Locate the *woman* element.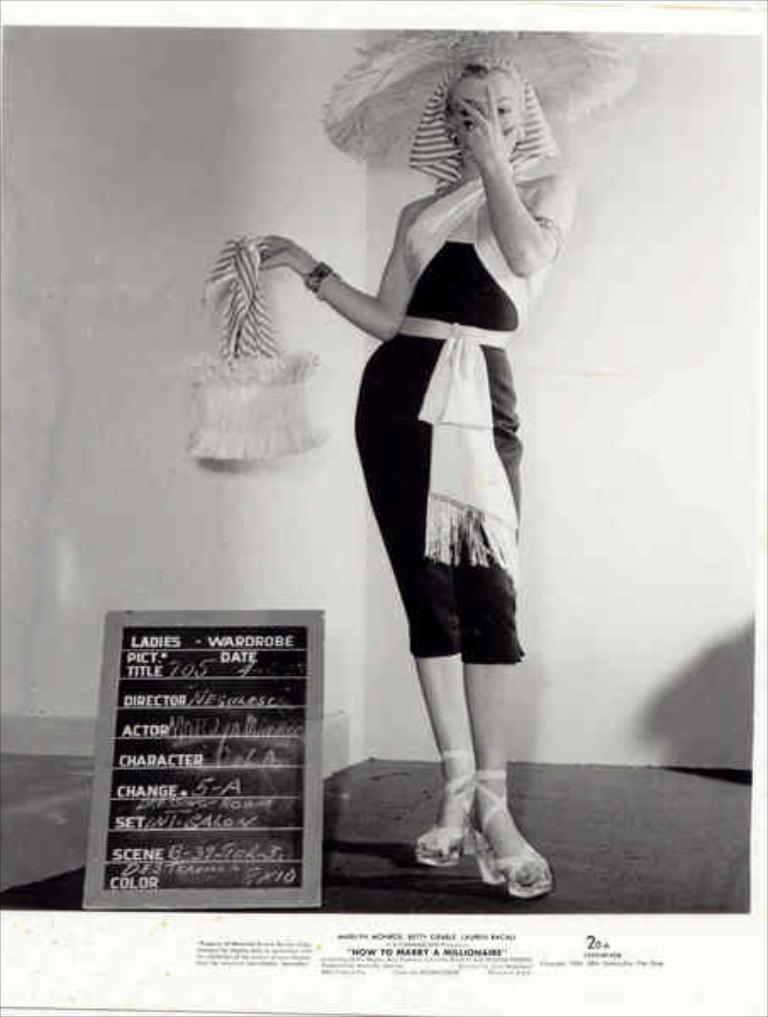
Element bbox: [left=234, top=44, right=580, bottom=849].
